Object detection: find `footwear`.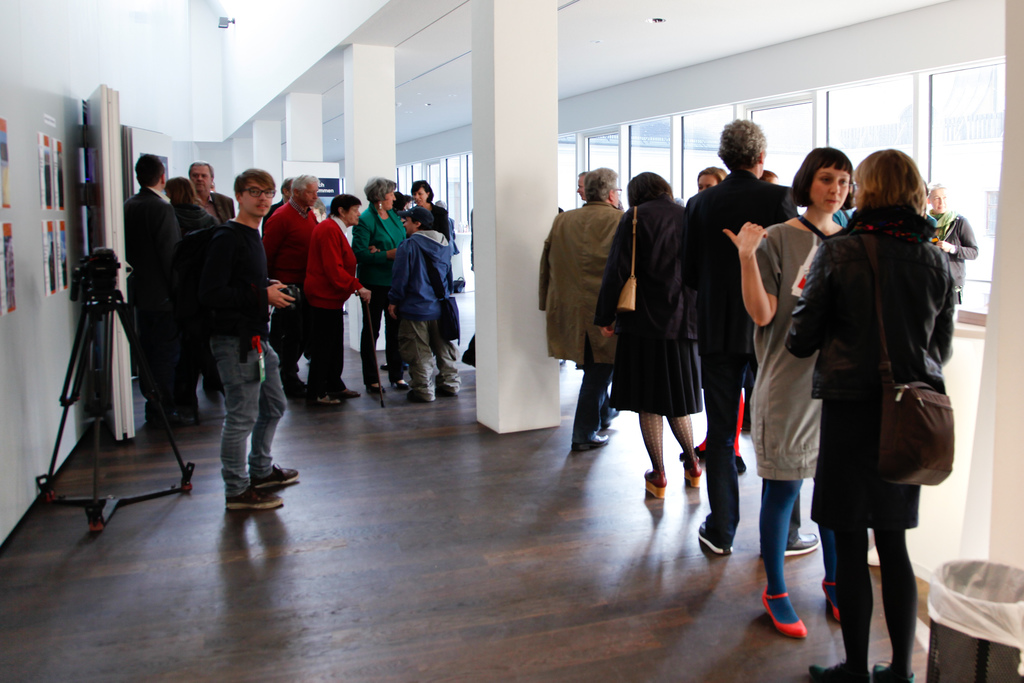
rect(697, 522, 732, 556).
